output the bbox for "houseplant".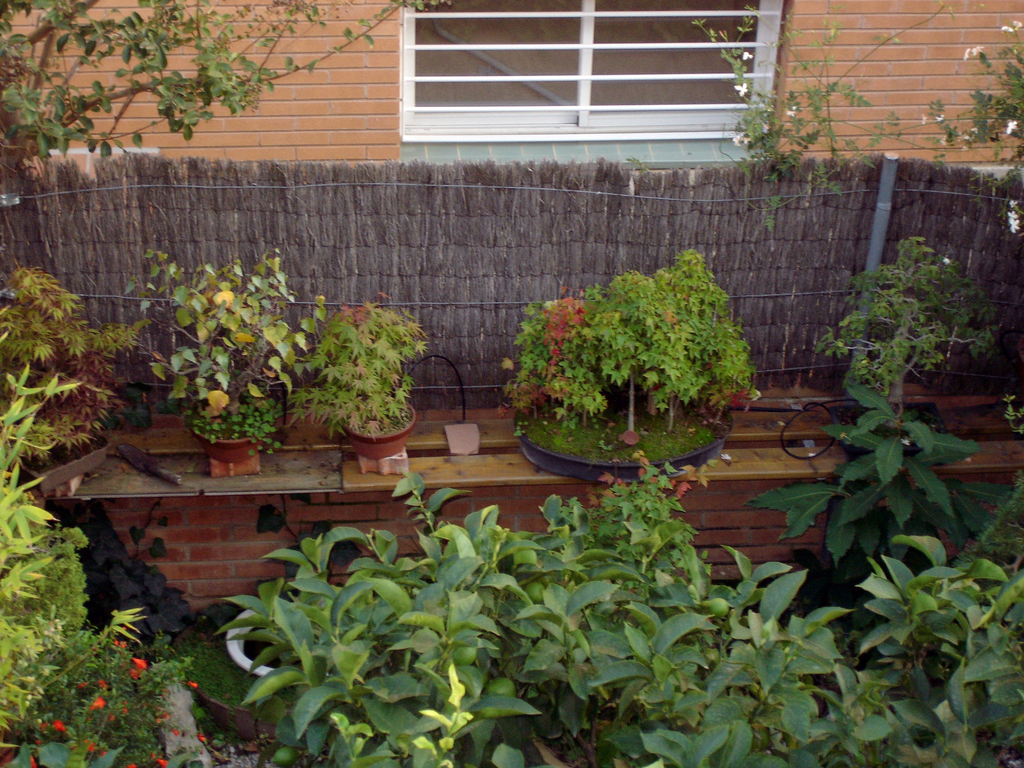
bbox=(505, 245, 767, 482).
